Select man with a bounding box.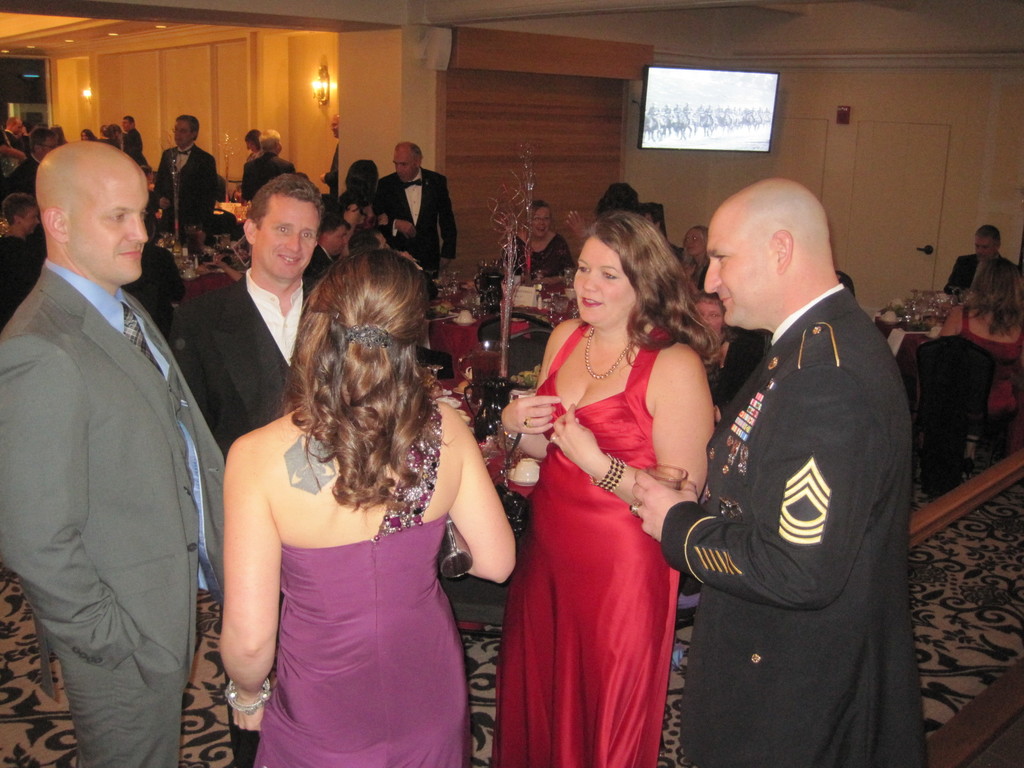
l=0, t=140, r=227, b=767.
